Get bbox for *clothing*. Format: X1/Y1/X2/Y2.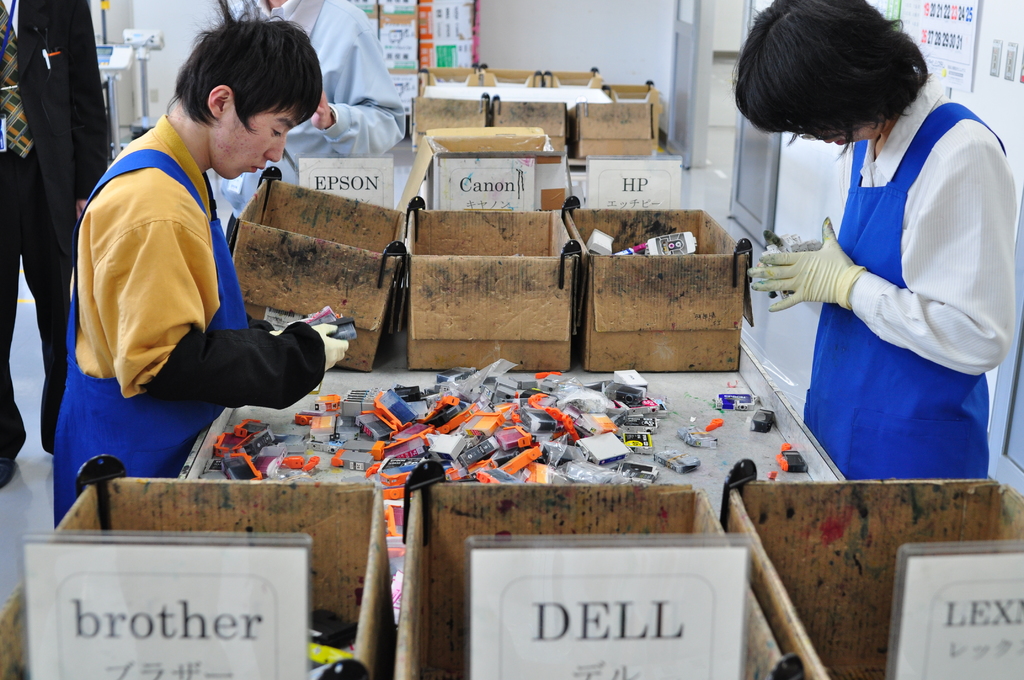
0/0/115/471.
